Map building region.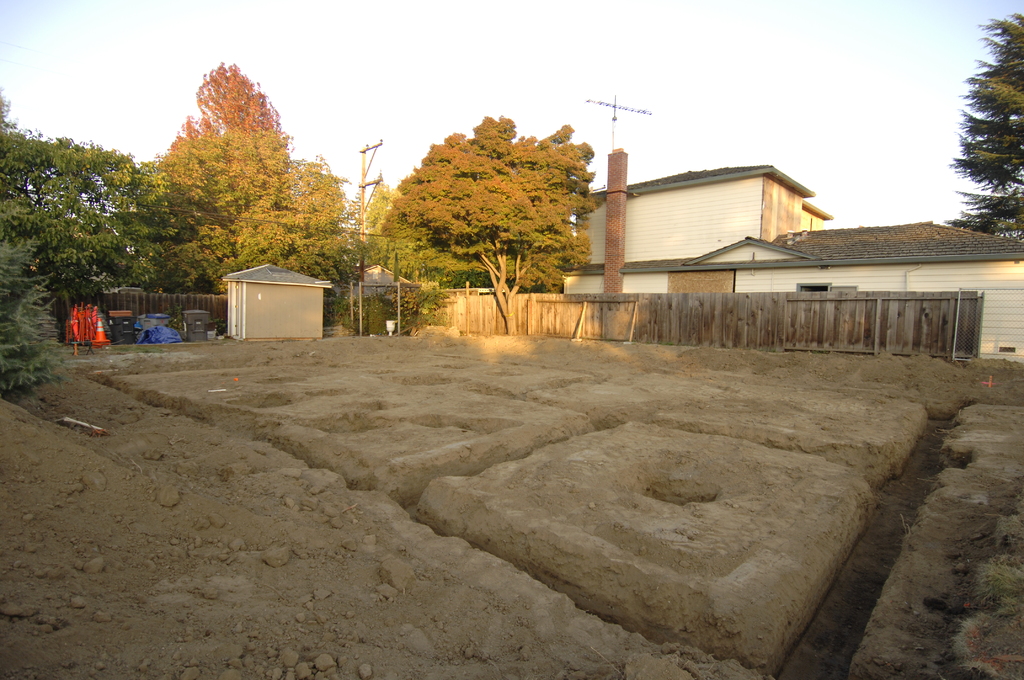
Mapped to box(568, 161, 1023, 355).
